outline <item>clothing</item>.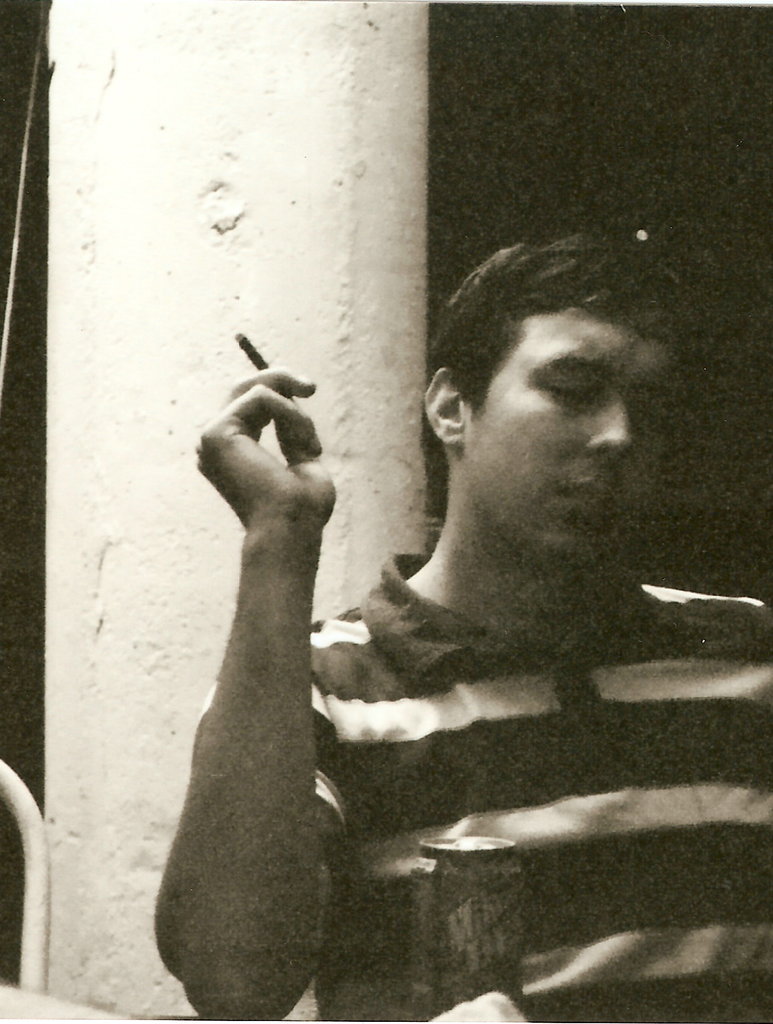
Outline: <box>175,535,772,1023</box>.
